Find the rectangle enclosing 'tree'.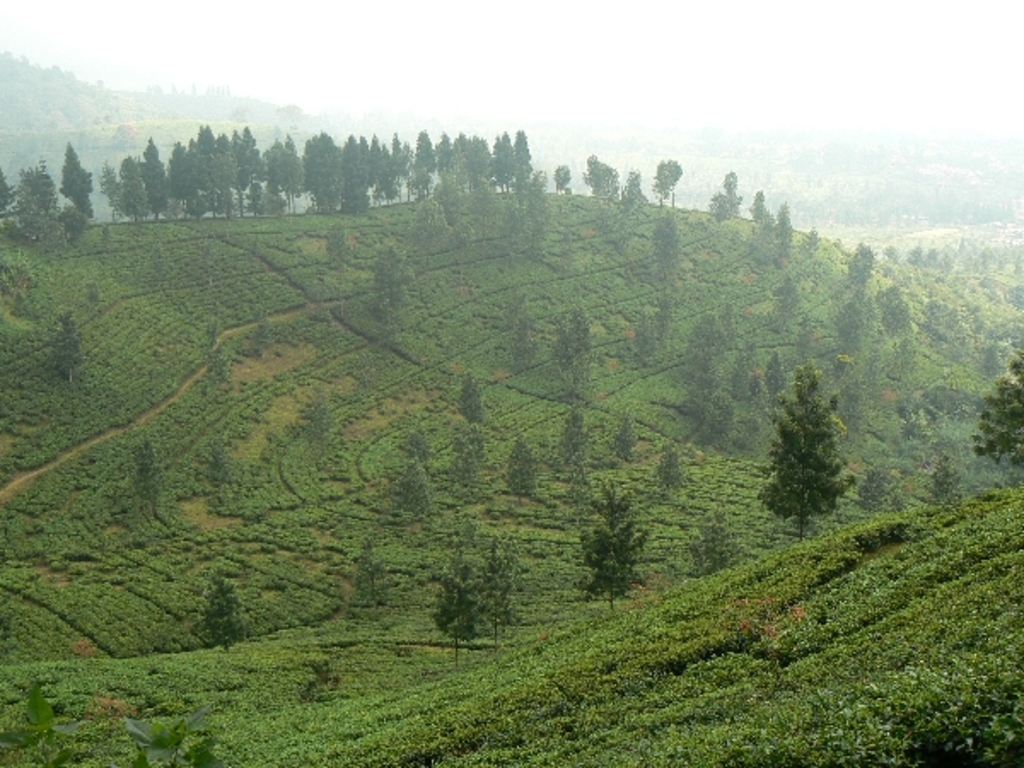
(299,384,328,464).
